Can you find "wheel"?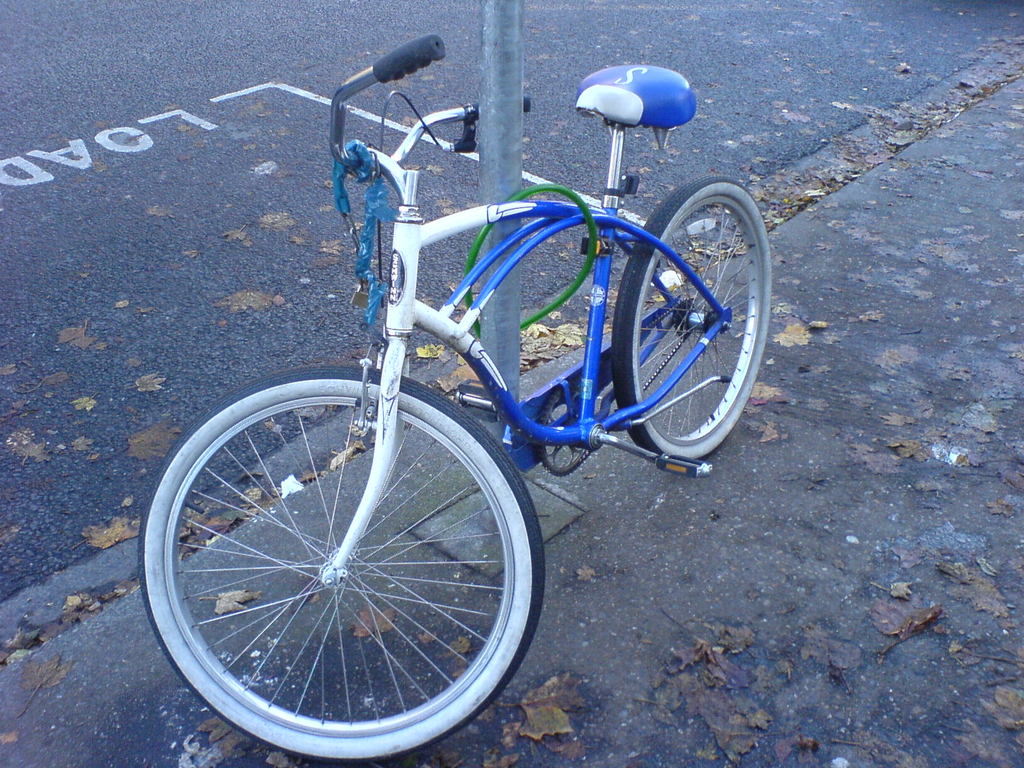
Yes, bounding box: rect(611, 173, 772, 471).
